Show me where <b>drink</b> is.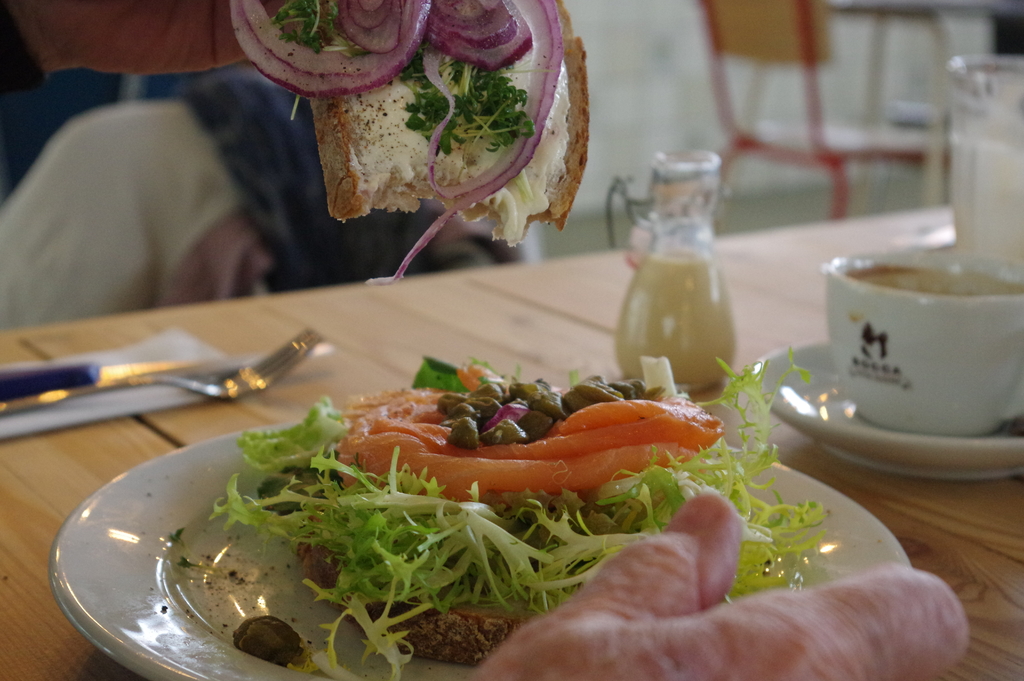
<b>drink</b> is at region(819, 241, 1010, 451).
